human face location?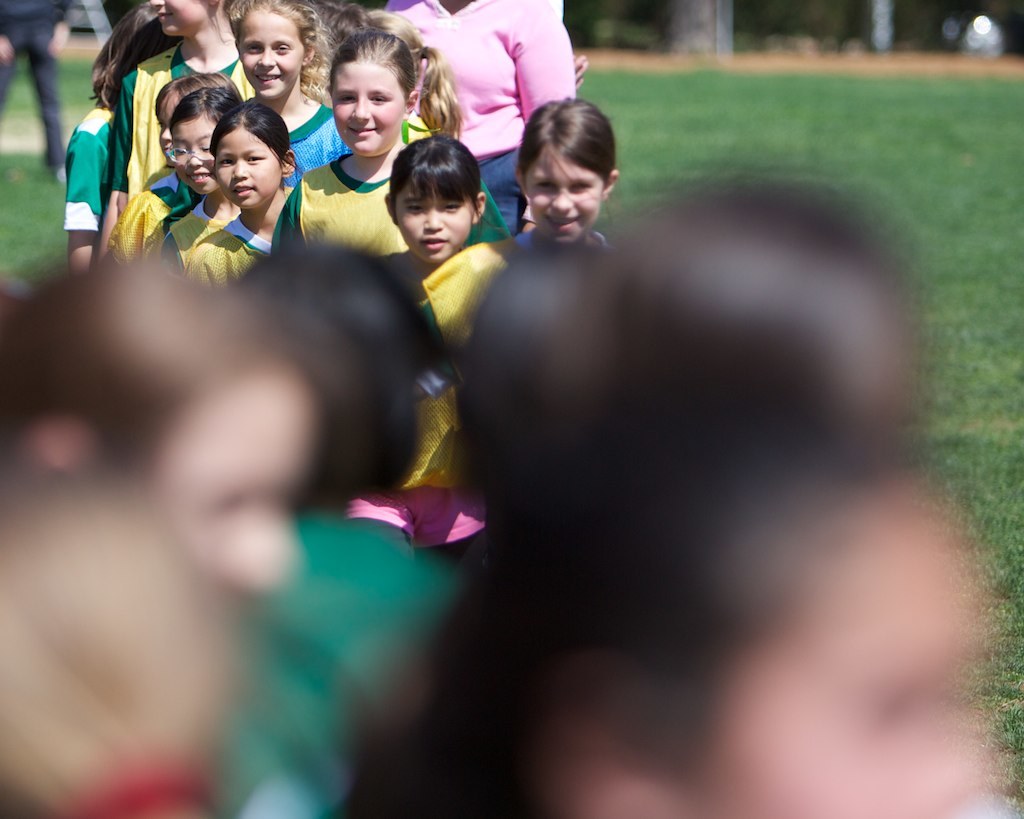
left=154, top=0, right=199, bottom=37
